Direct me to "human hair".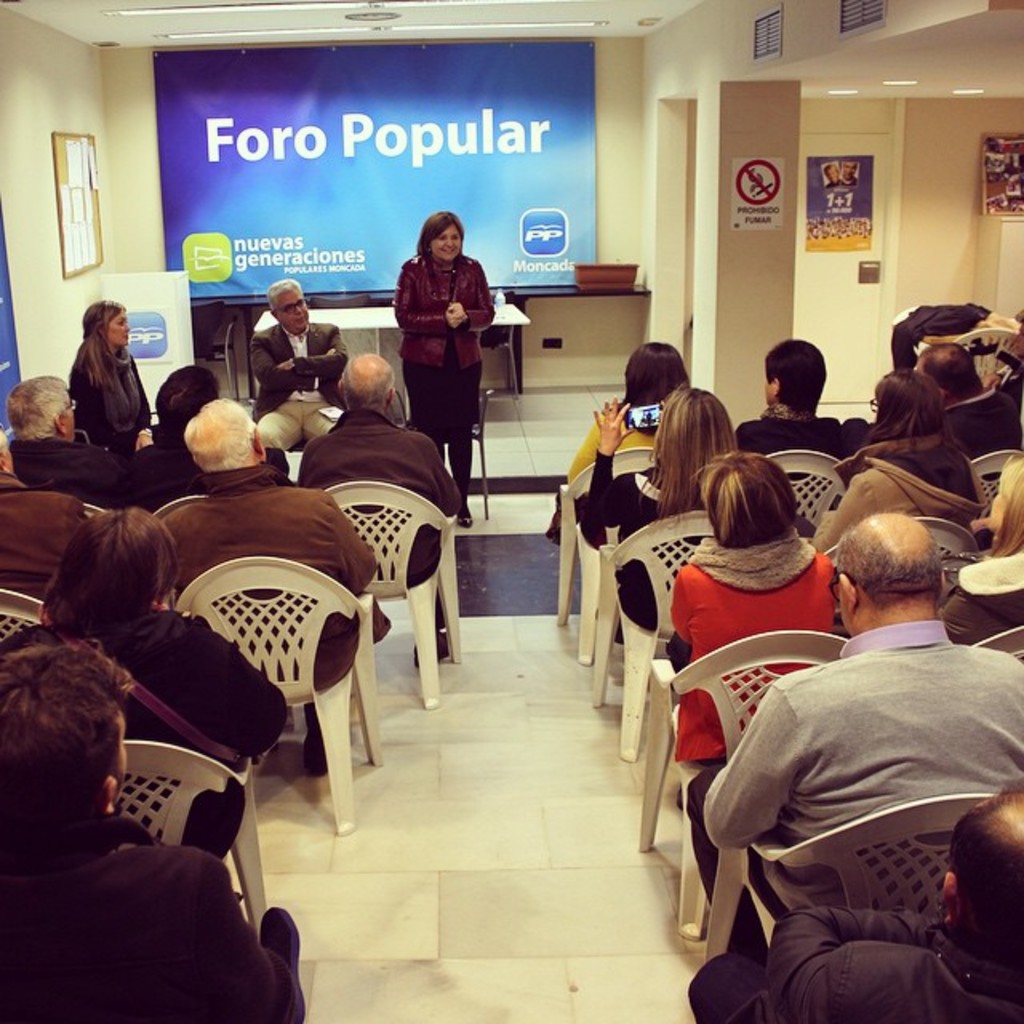
Direction: [left=915, top=346, right=986, bottom=400].
